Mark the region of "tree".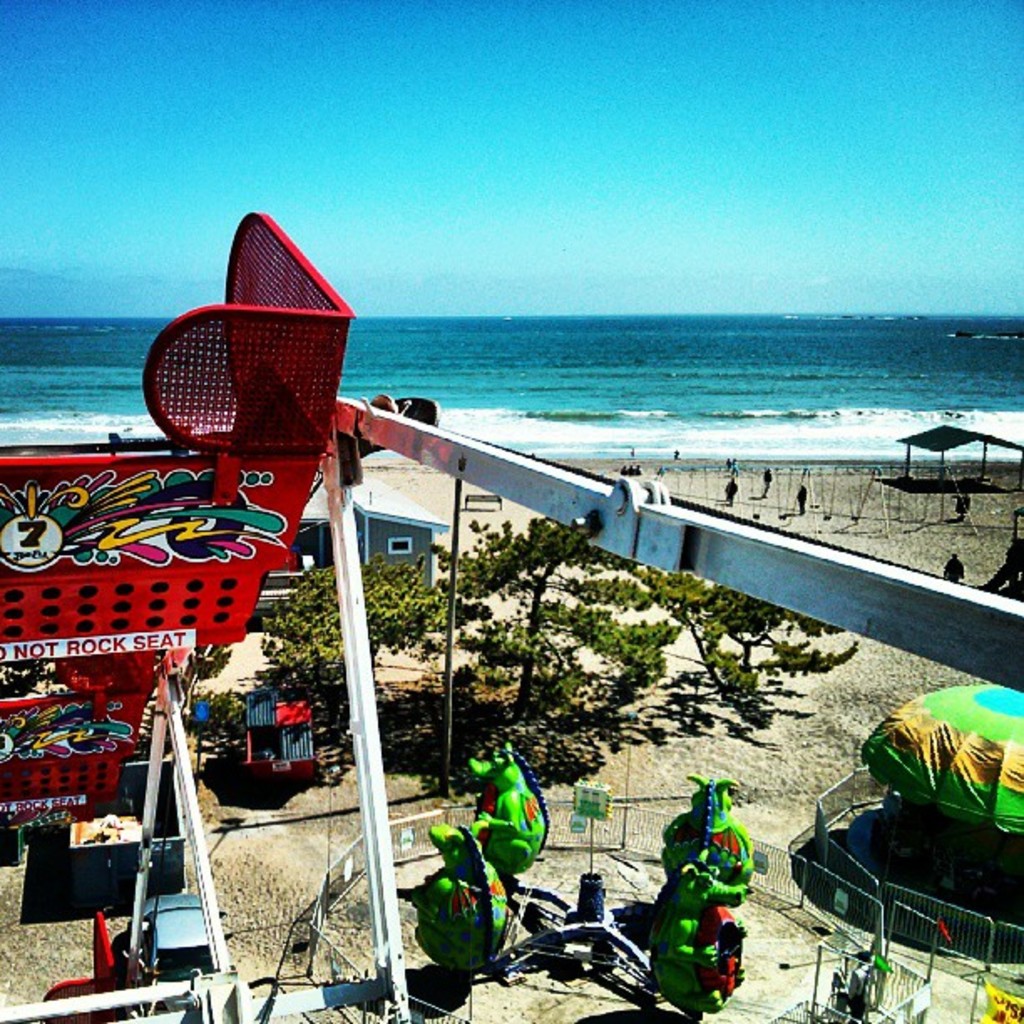
Region: box(254, 539, 482, 714).
